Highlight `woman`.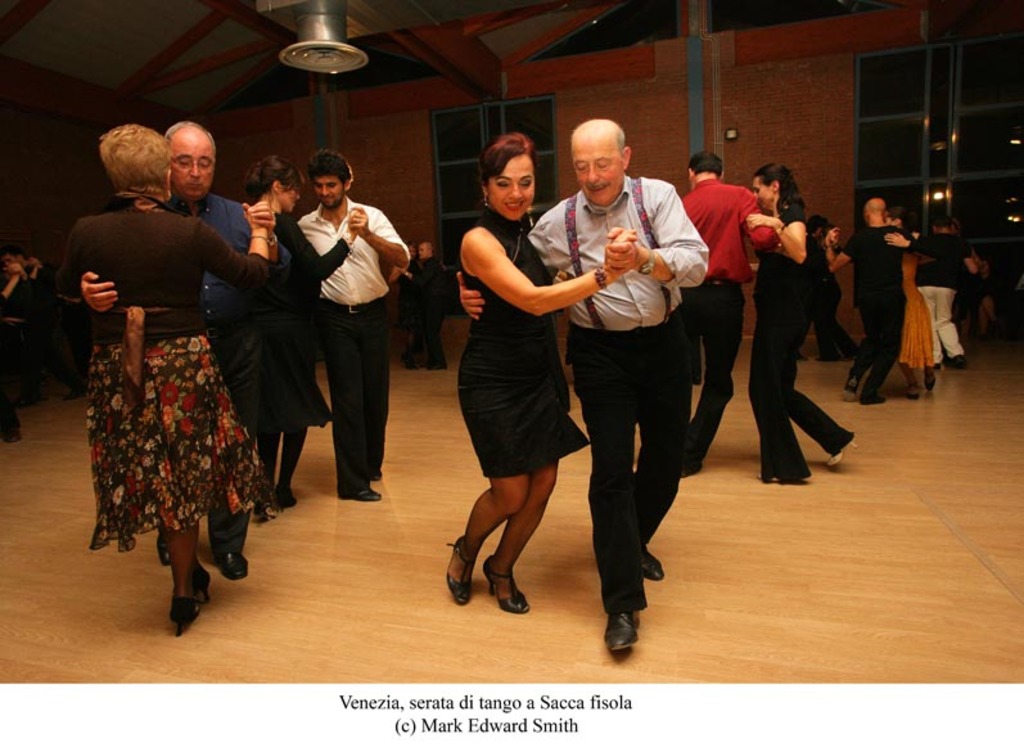
Highlighted region: l=19, t=255, r=44, b=402.
